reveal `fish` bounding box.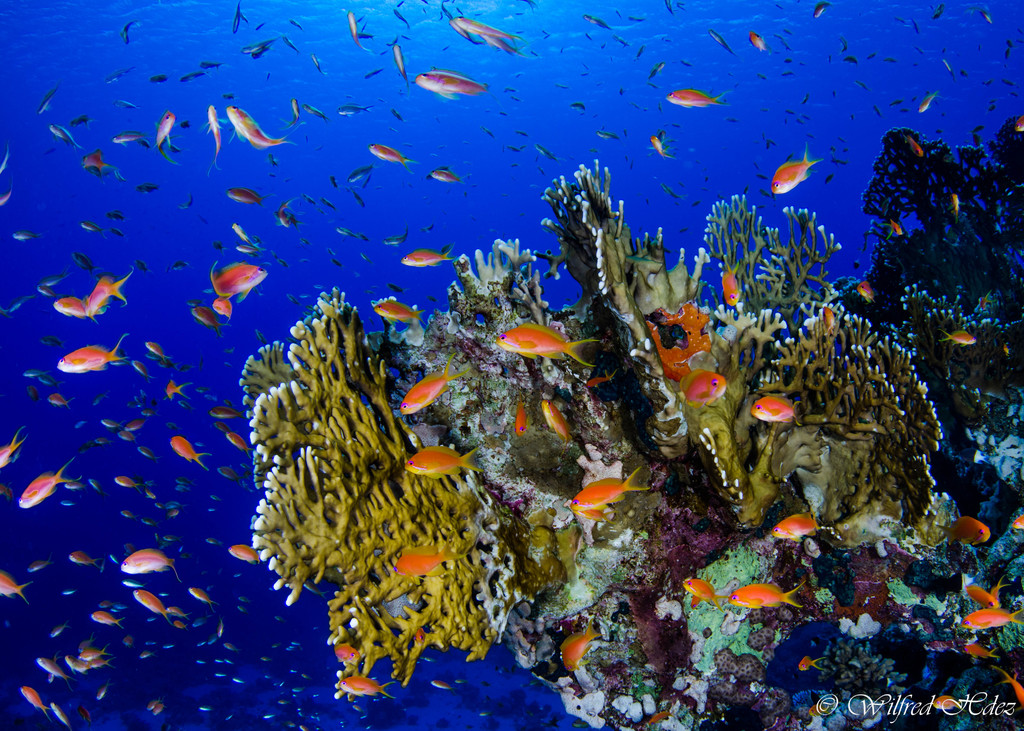
Revealed: 682,580,721,606.
